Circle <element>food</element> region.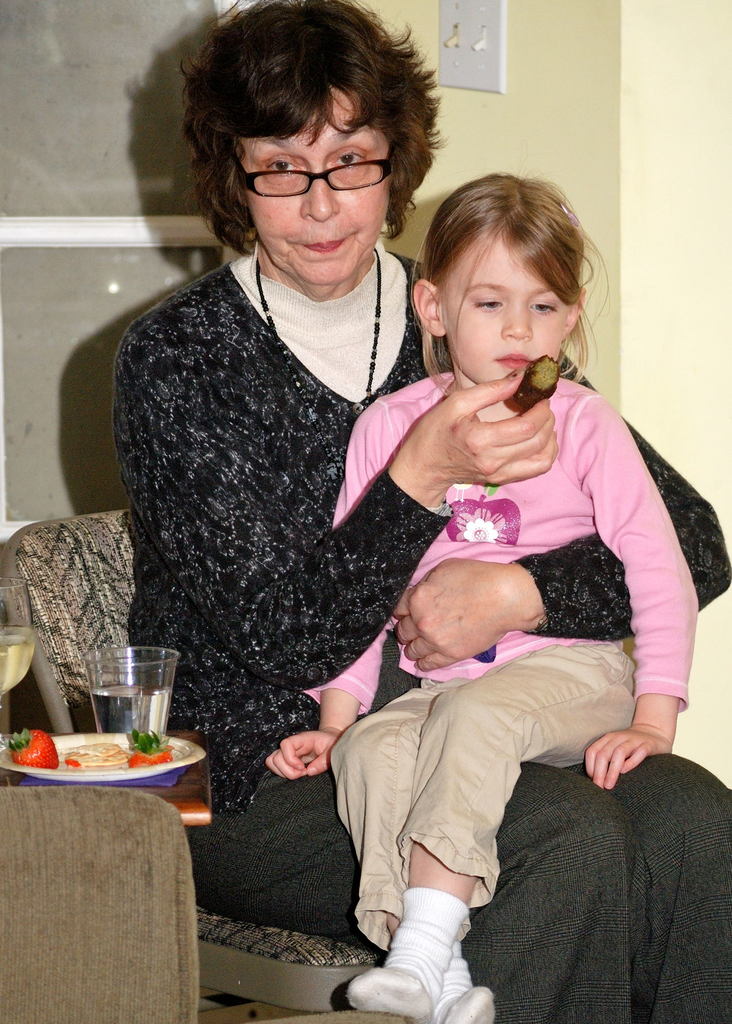
Region: region(36, 740, 192, 796).
